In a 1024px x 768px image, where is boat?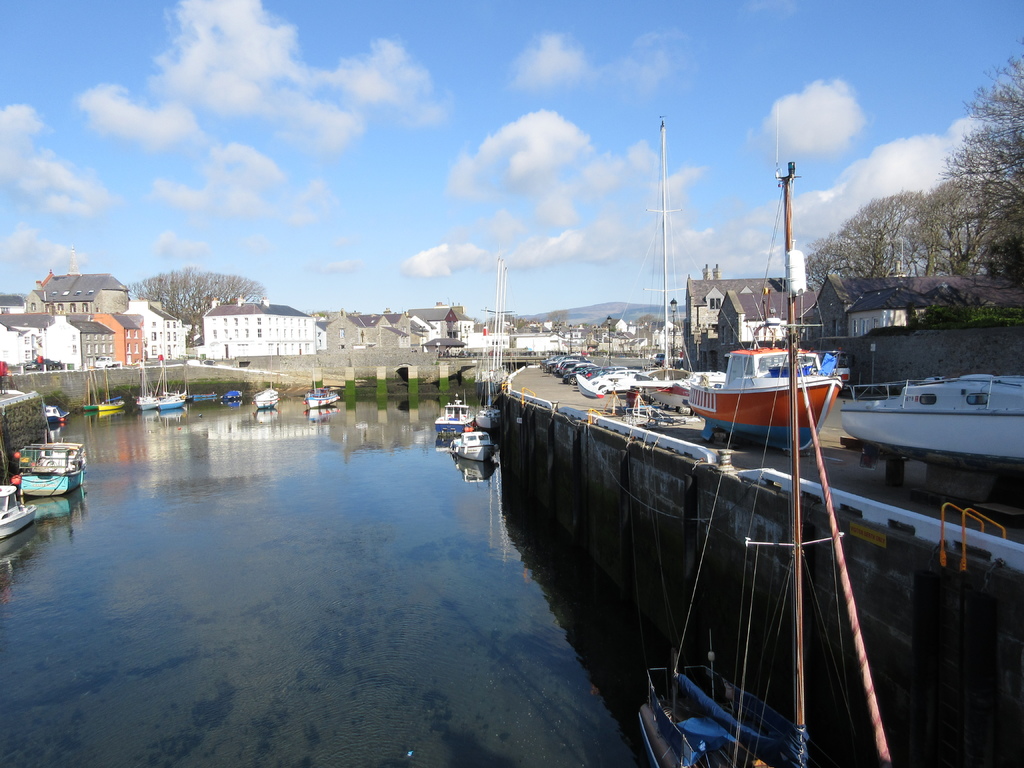
157,367,192,410.
